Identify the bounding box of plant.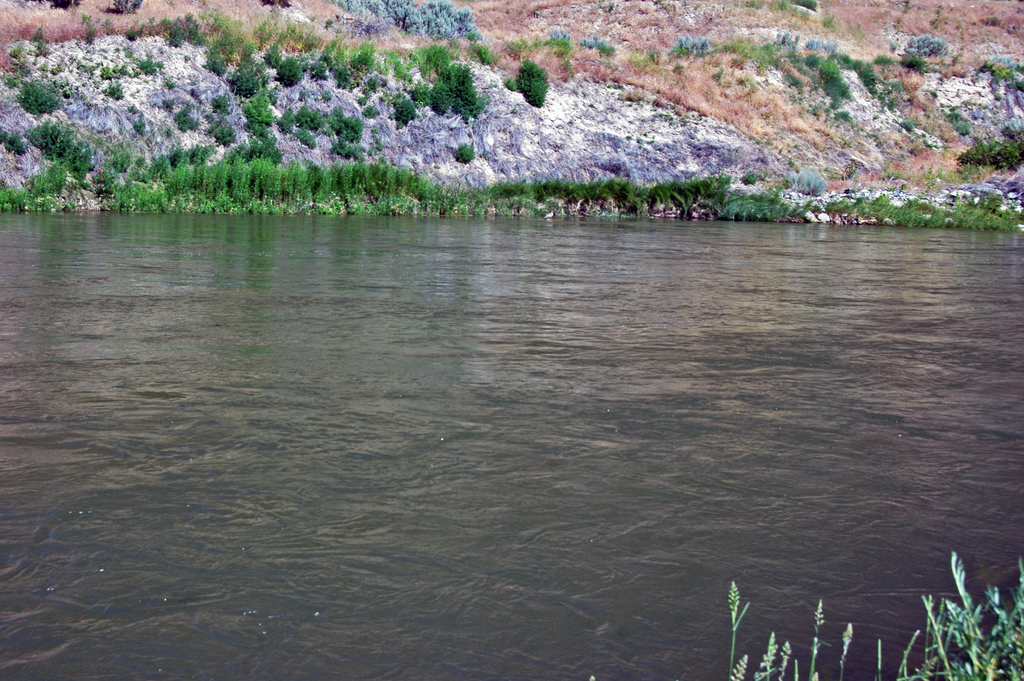
l=331, t=102, r=349, b=126.
